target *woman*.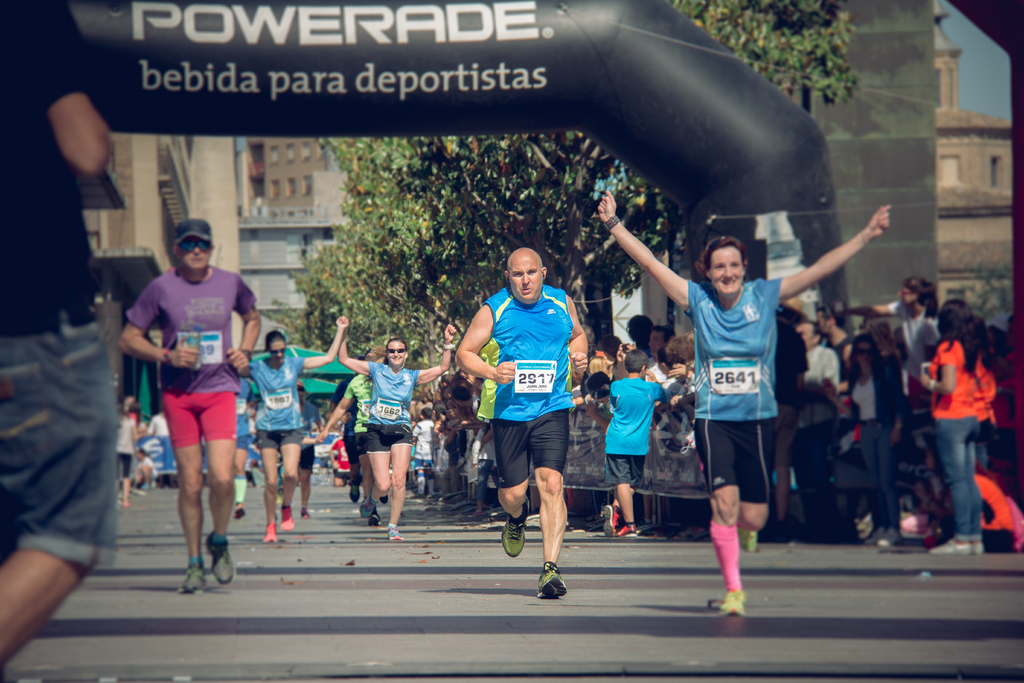
Target region: {"x1": 844, "y1": 333, "x2": 908, "y2": 543}.
